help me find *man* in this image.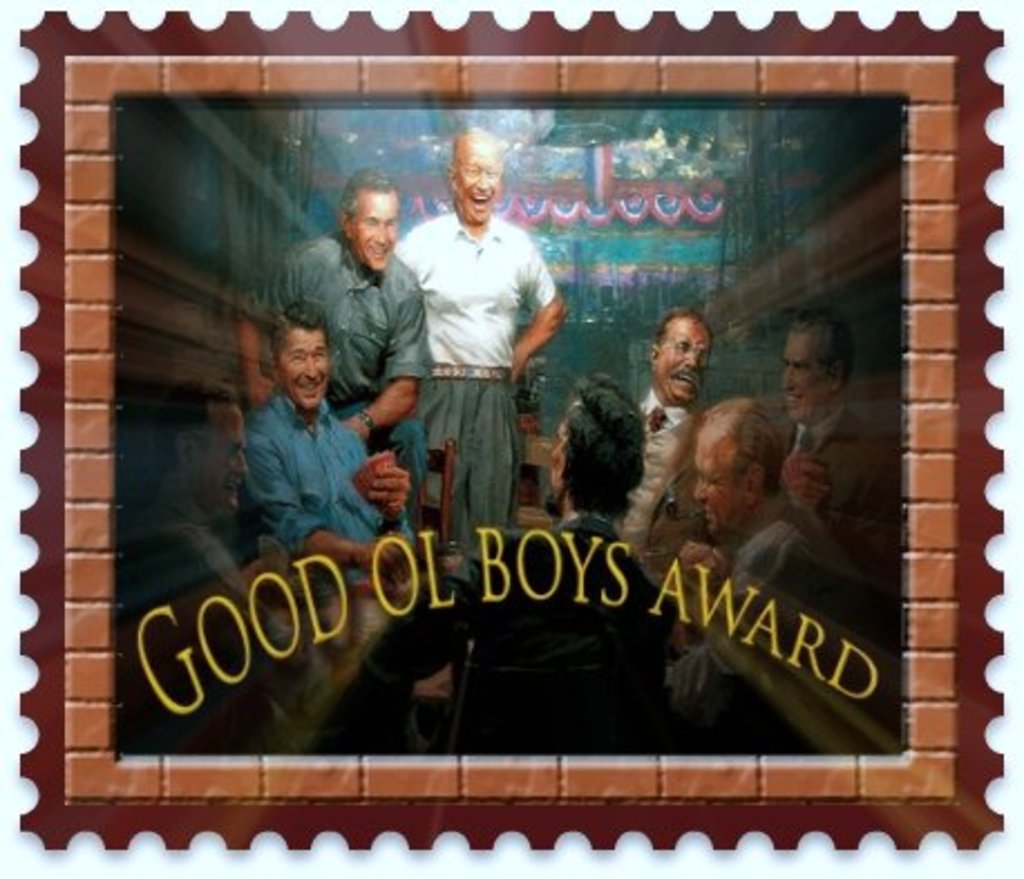
Found it: {"left": 107, "top": 394, "right": 317, "bottom": 743}.
